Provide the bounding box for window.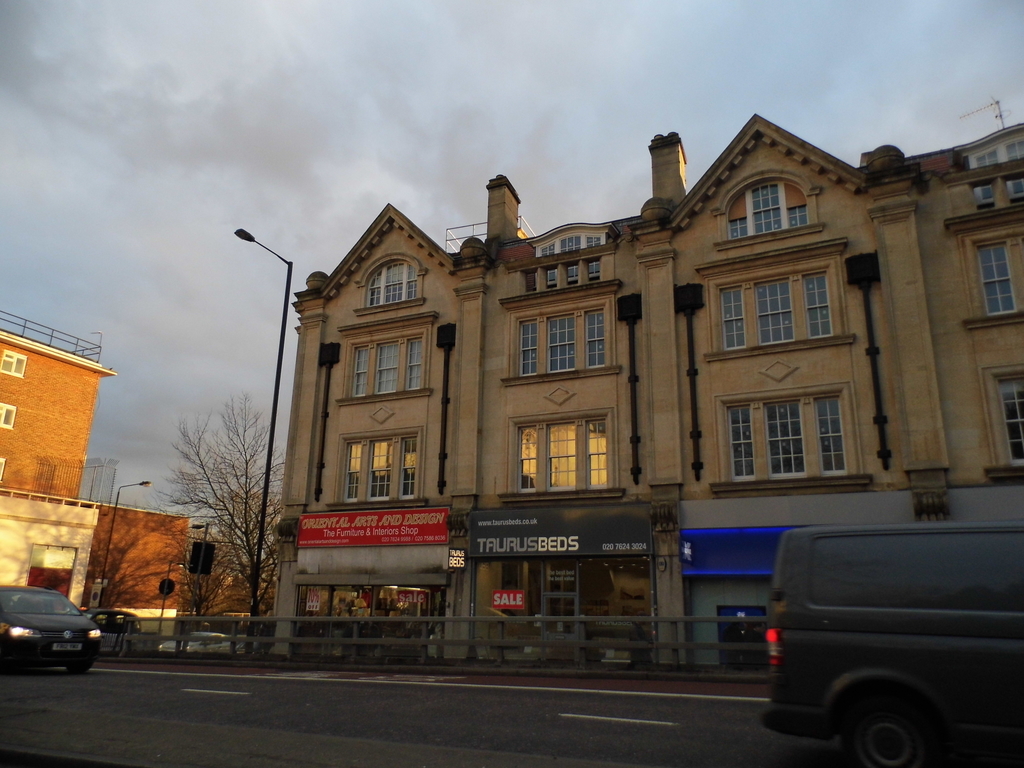
<bbox>371, 438, 390, 495</bbox>.
